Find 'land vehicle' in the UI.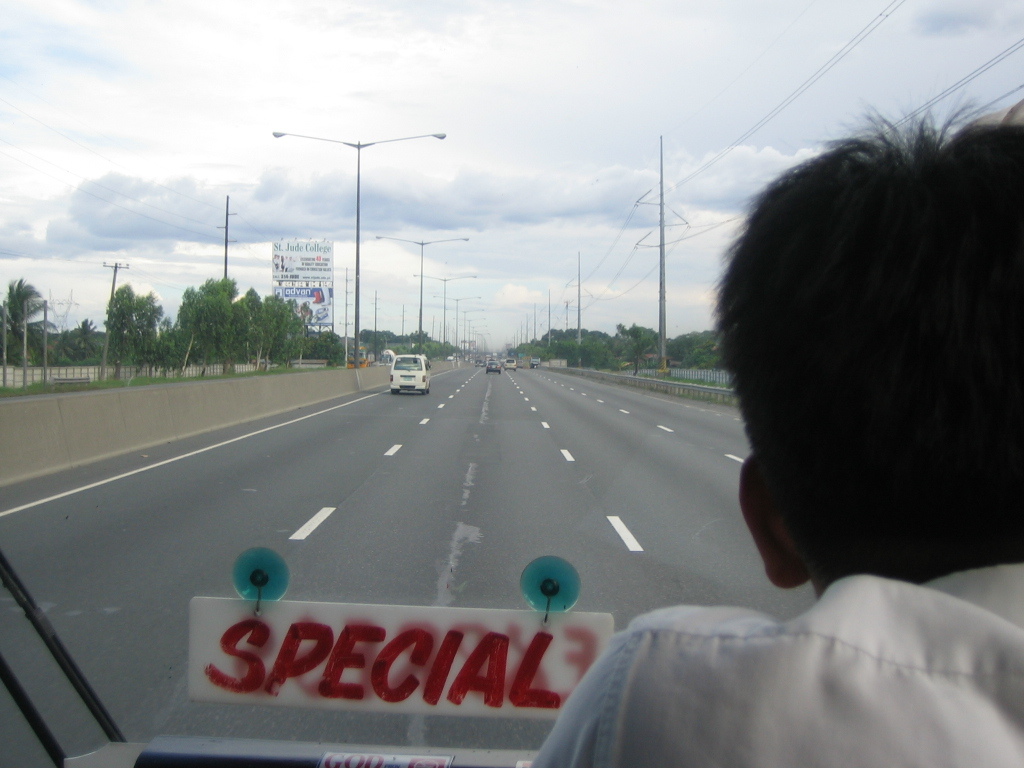
UI element at crop(391, 353, 430, 392).
